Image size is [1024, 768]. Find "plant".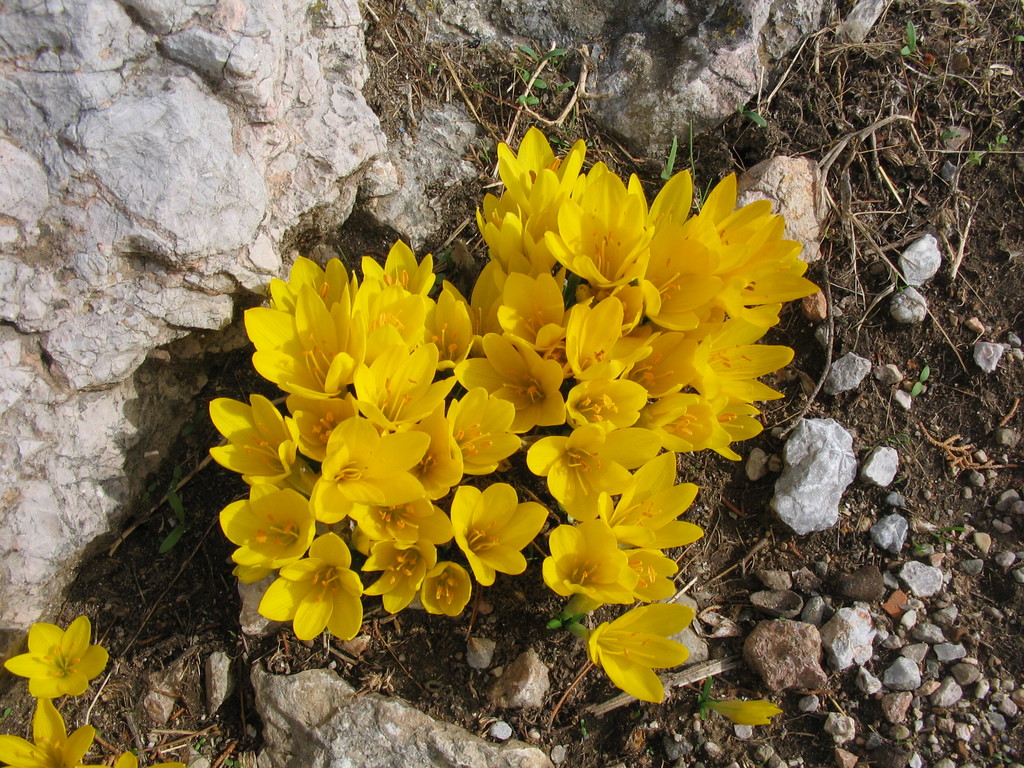
(x1=111, y1=748, x2=198, y2=767).
